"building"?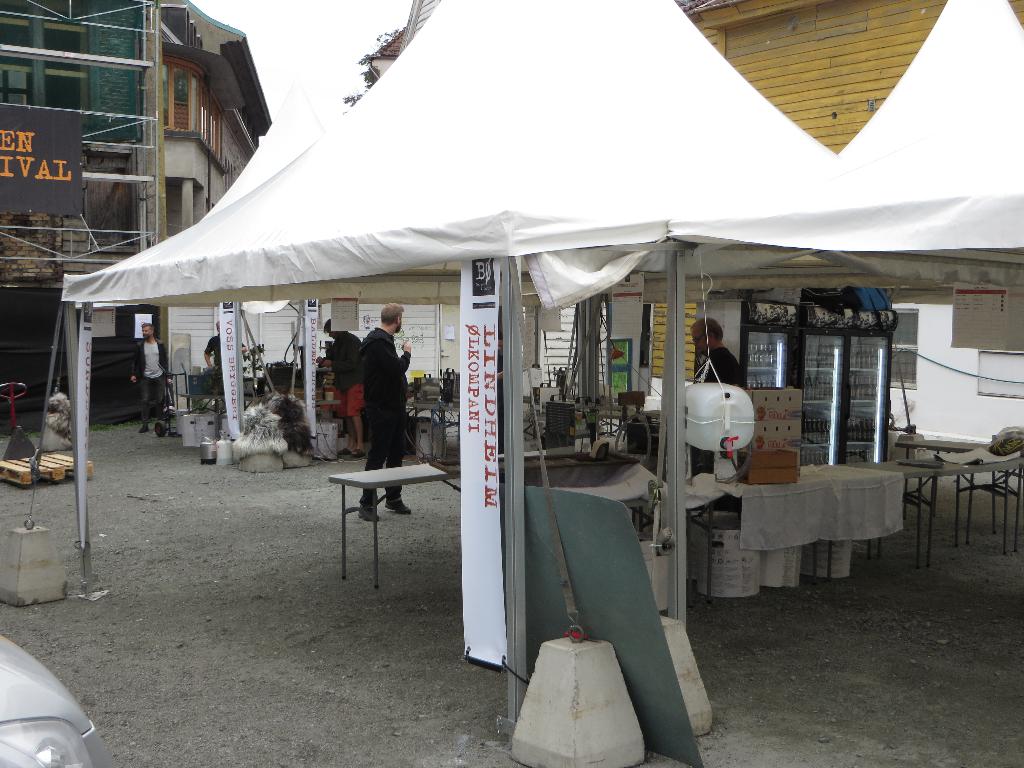
x1=0 y1=0 x2=273 y2=424
